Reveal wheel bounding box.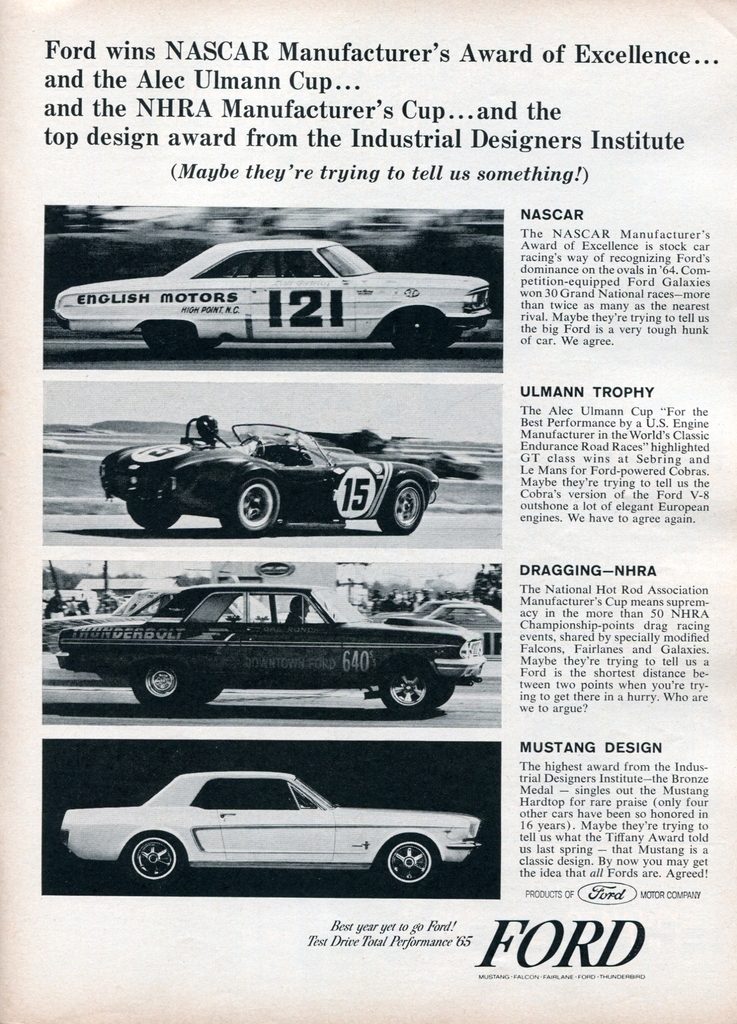
Revealed: select_region(378, 479, 424, 536).
